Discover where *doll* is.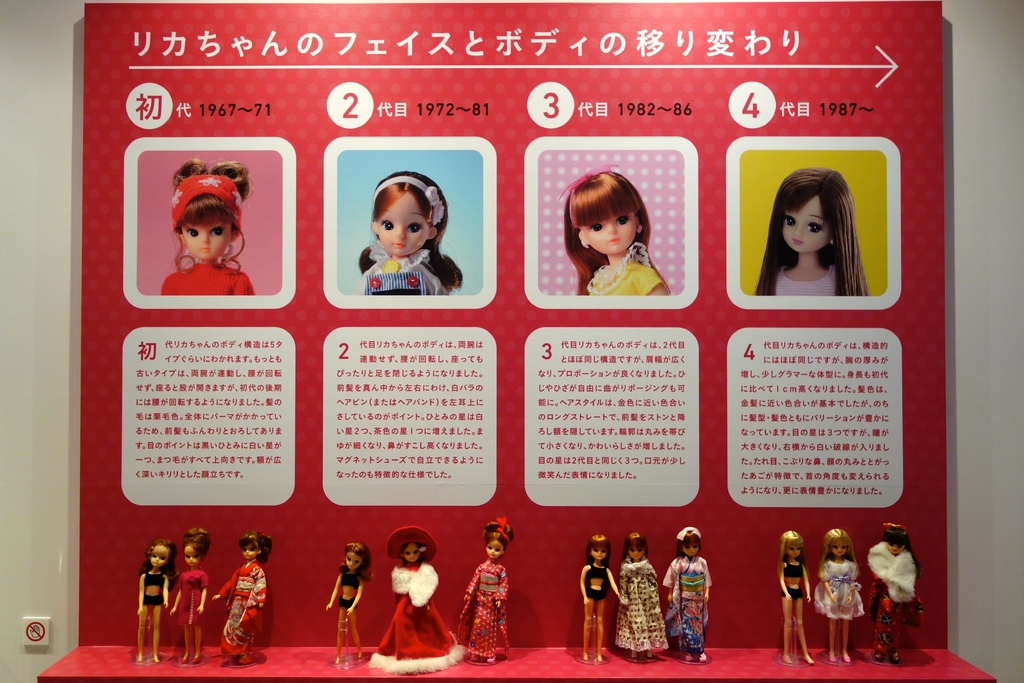
Discovered at pyautogui.locateOnScreen(668, 531, 707, 658).
